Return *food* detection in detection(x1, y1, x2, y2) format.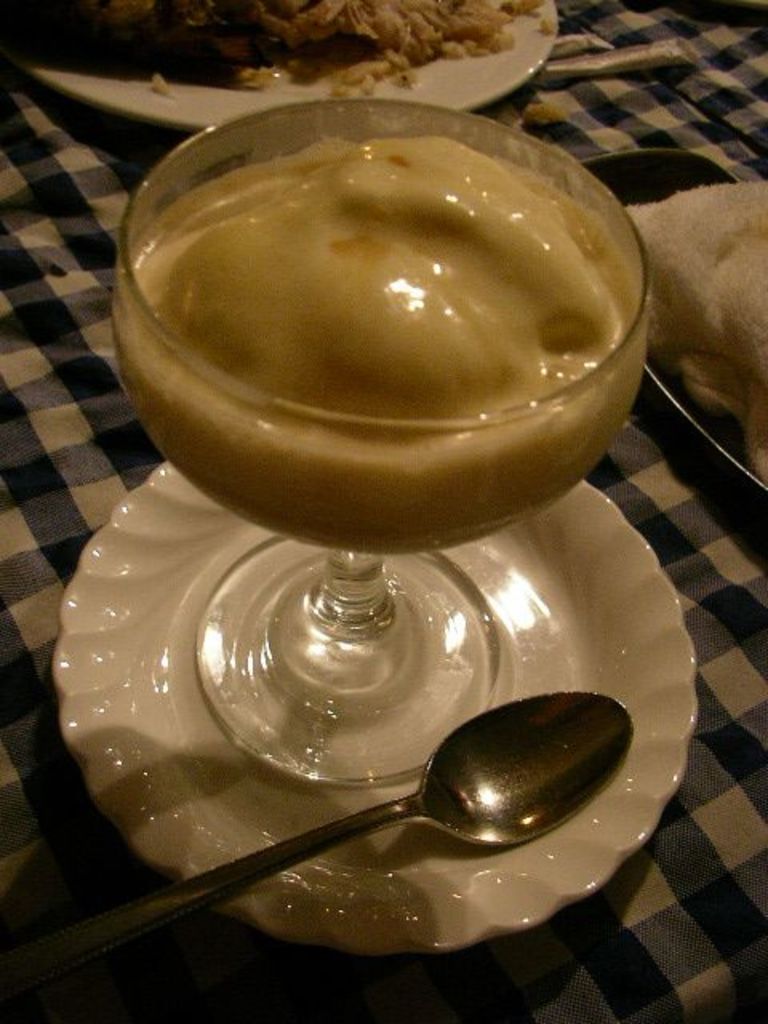
detection(56, 0, 546, 94).
